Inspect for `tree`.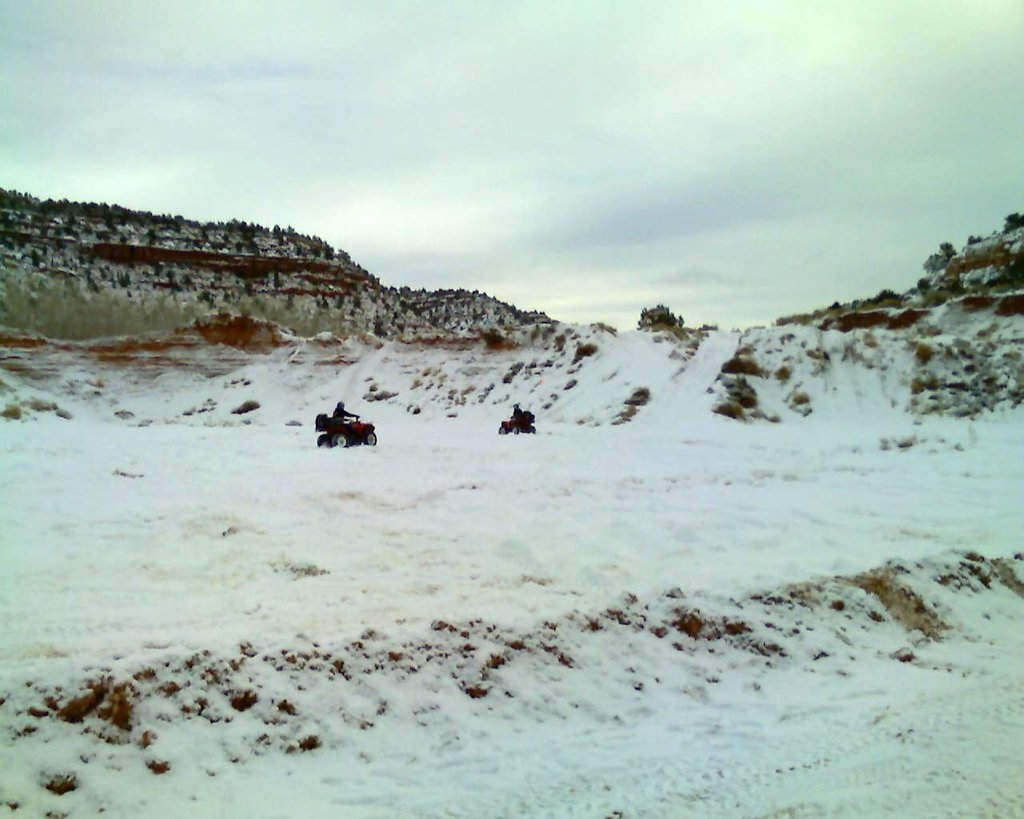
Inspection: detection(992, 199, 1023, 236).
